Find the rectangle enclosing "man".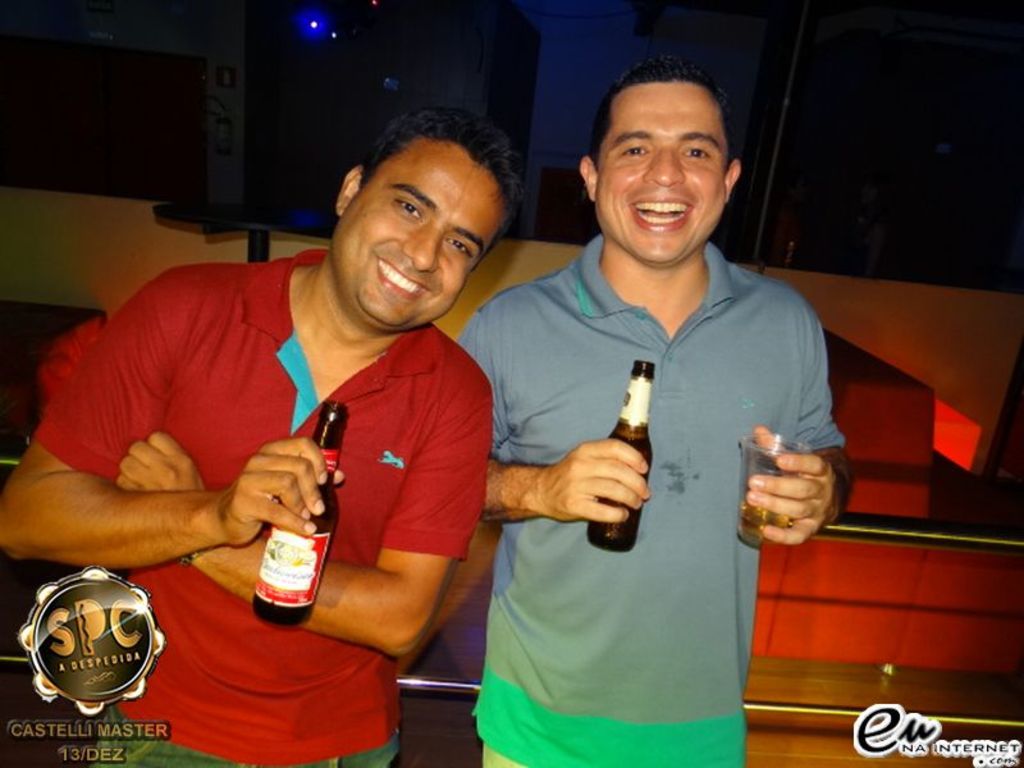
[left=453, top=59, right=859, bottom=767].
